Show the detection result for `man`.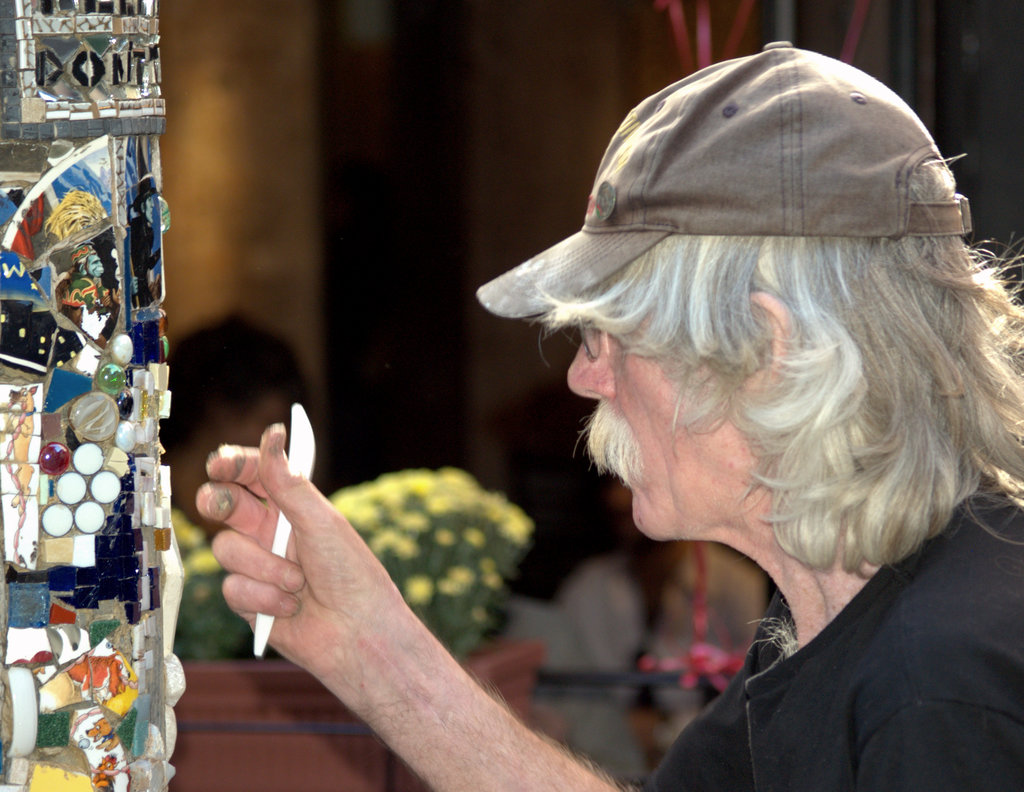
<box>191,44,1023,791</box>.
